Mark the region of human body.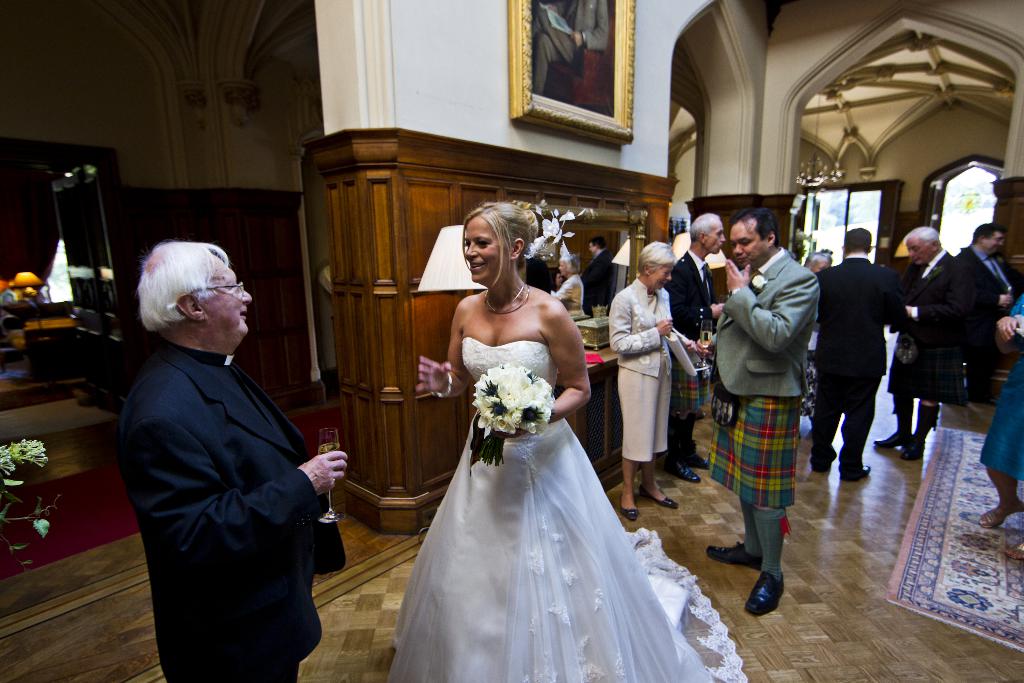
Region: left=394, top=194, right=757, bottom=682.
